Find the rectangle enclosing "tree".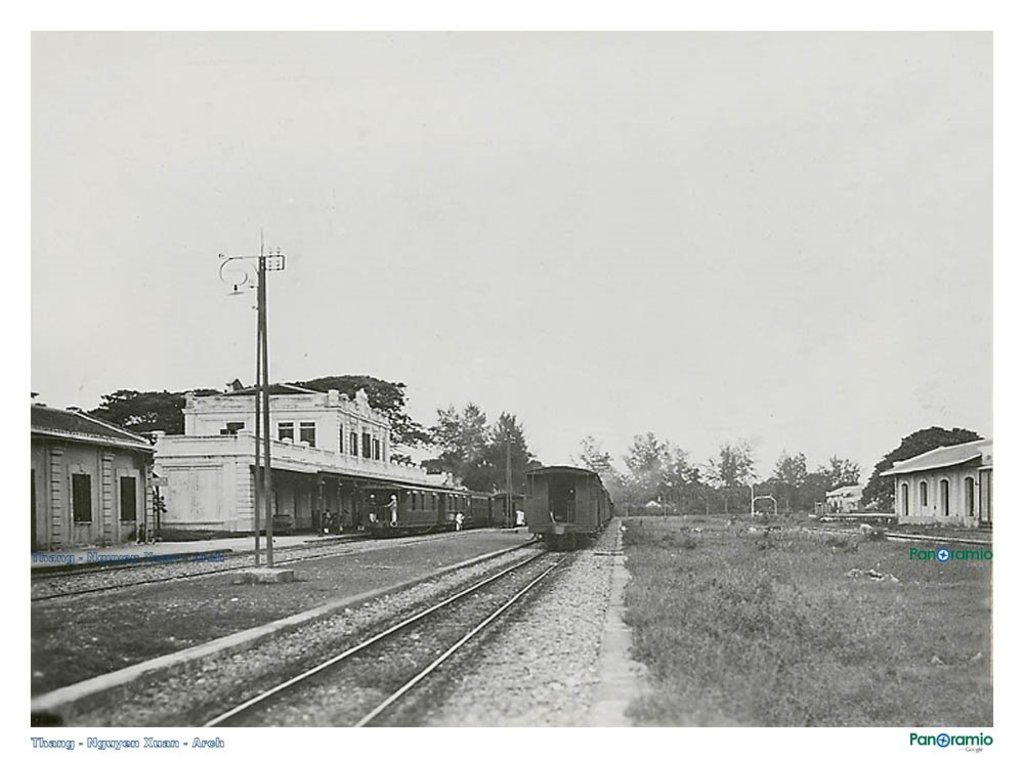
x1=346 y1=368 x2=416 y2=443.
